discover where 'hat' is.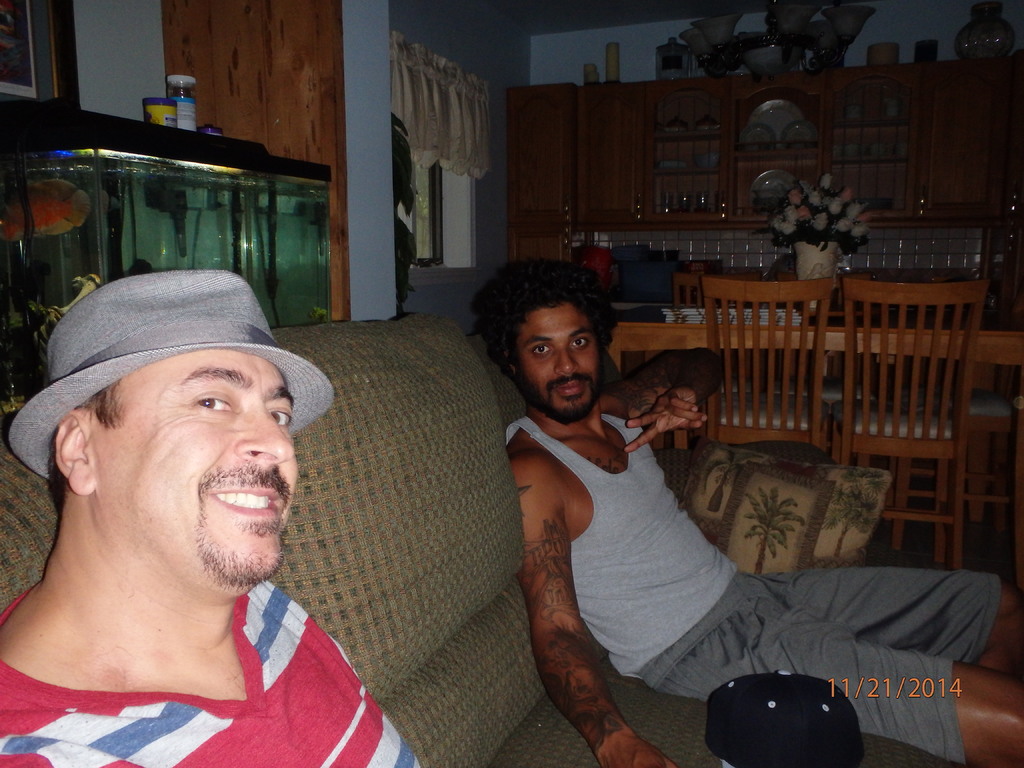
Discovered at crop(6, 266, 334, 479).
